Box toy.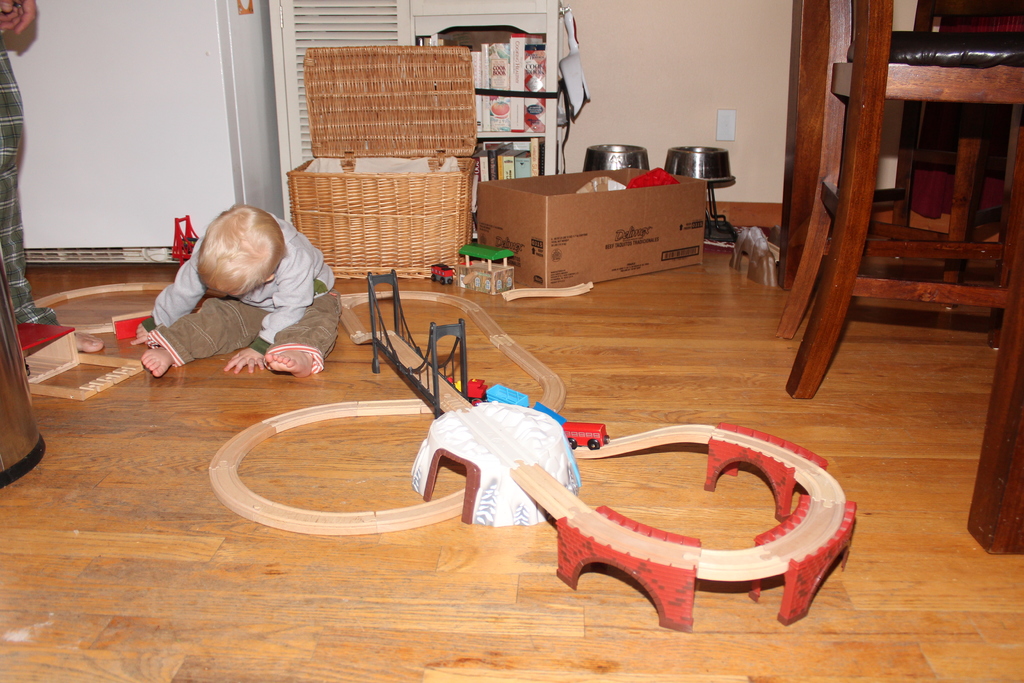
(x1=431, y1=263, x2=454, y2=284).
